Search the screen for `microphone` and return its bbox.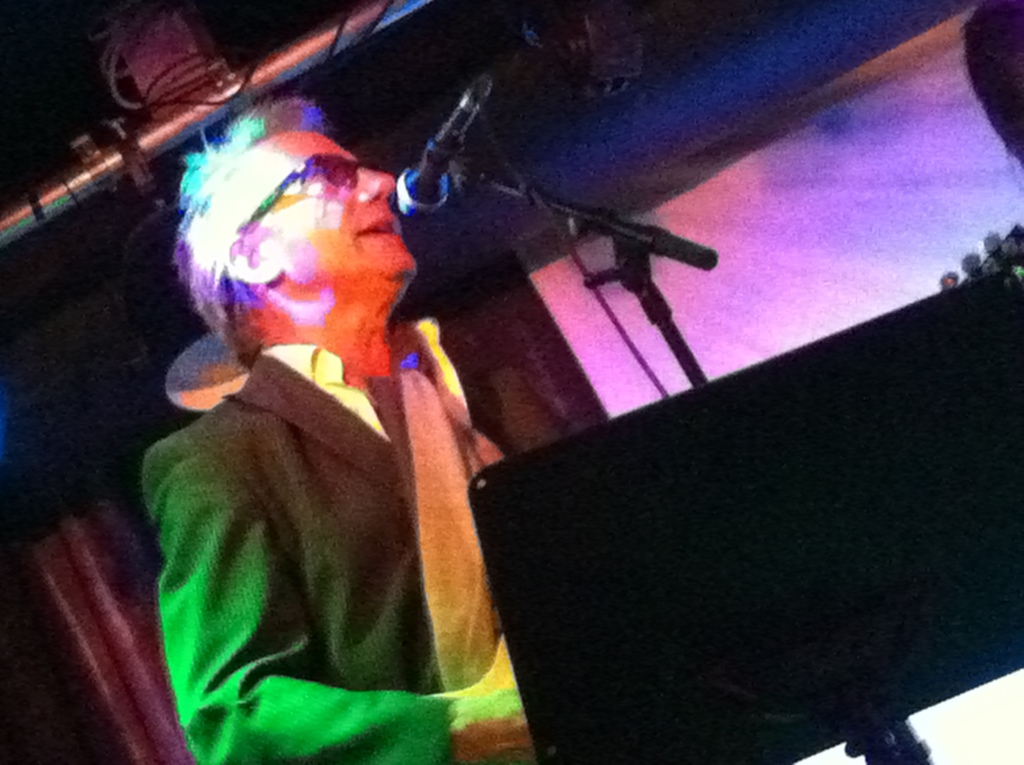
Found: (left=390, top=57, right=518, bottom=216).
